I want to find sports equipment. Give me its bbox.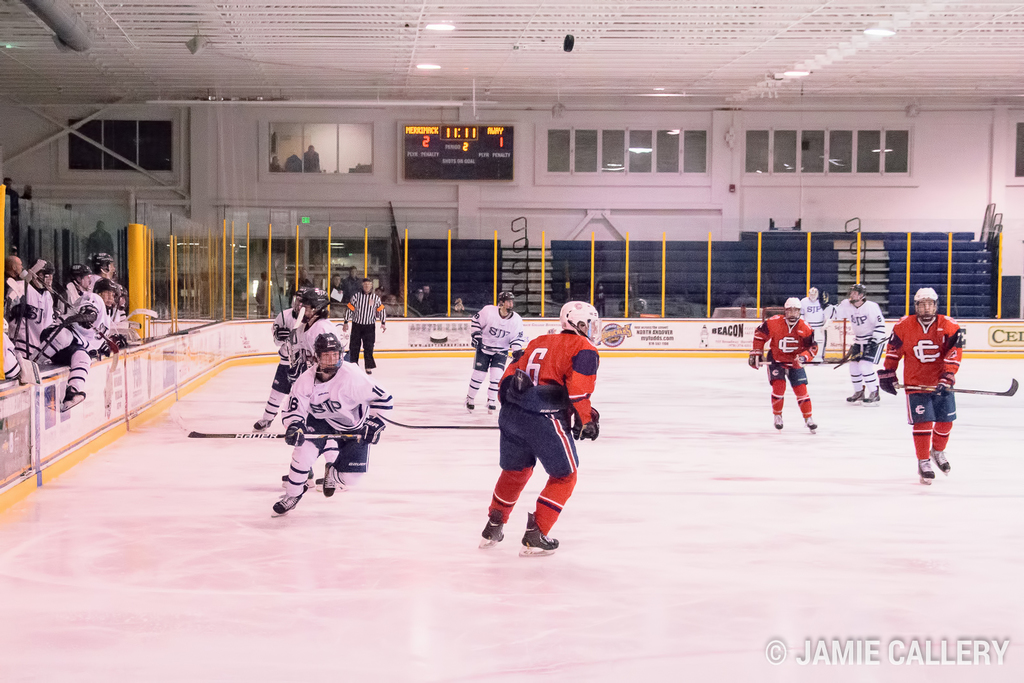
{"x1": 10, "y1": 301, "x2": 33, "y2": 323}.
